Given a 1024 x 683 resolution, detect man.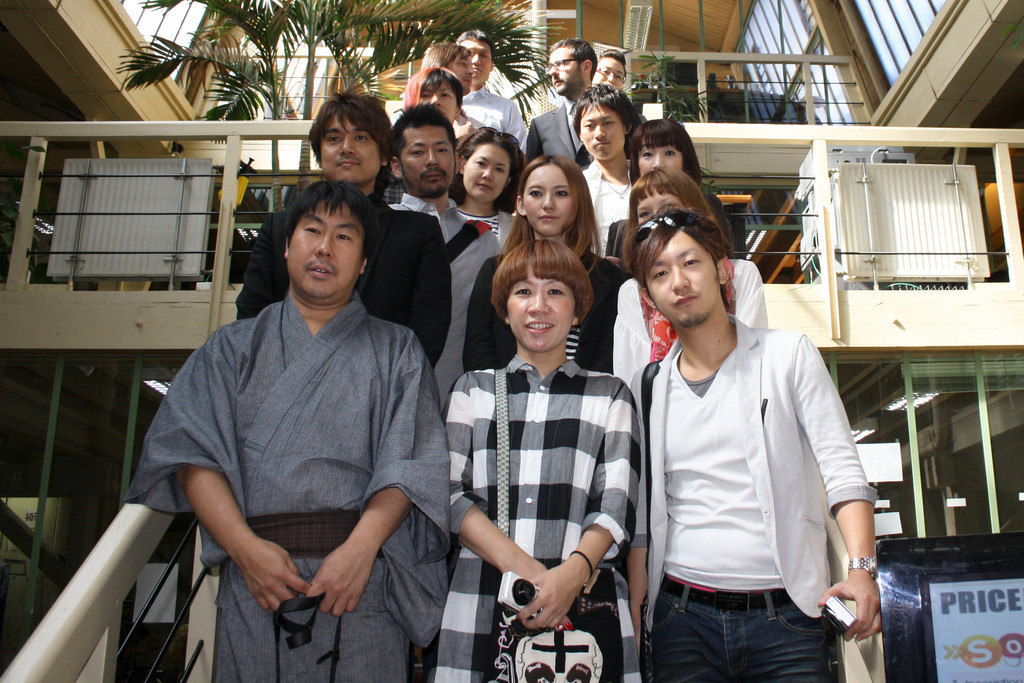
locate(124, 144, 454, 670).
